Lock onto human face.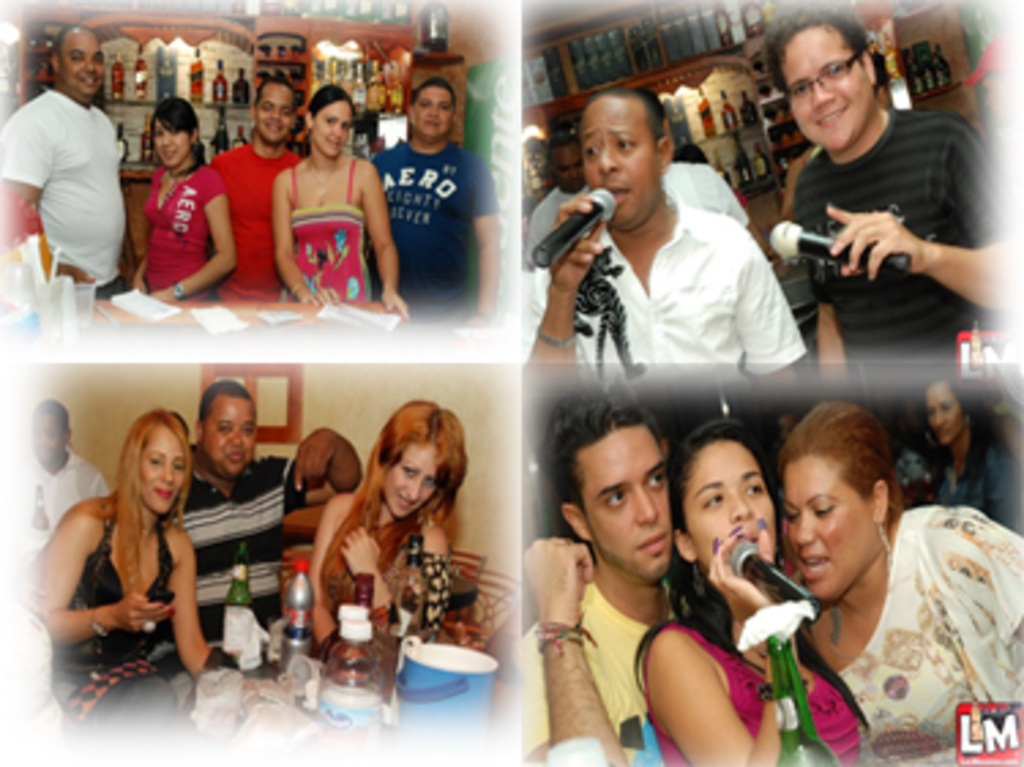
Locked: 309/98/347/156.
